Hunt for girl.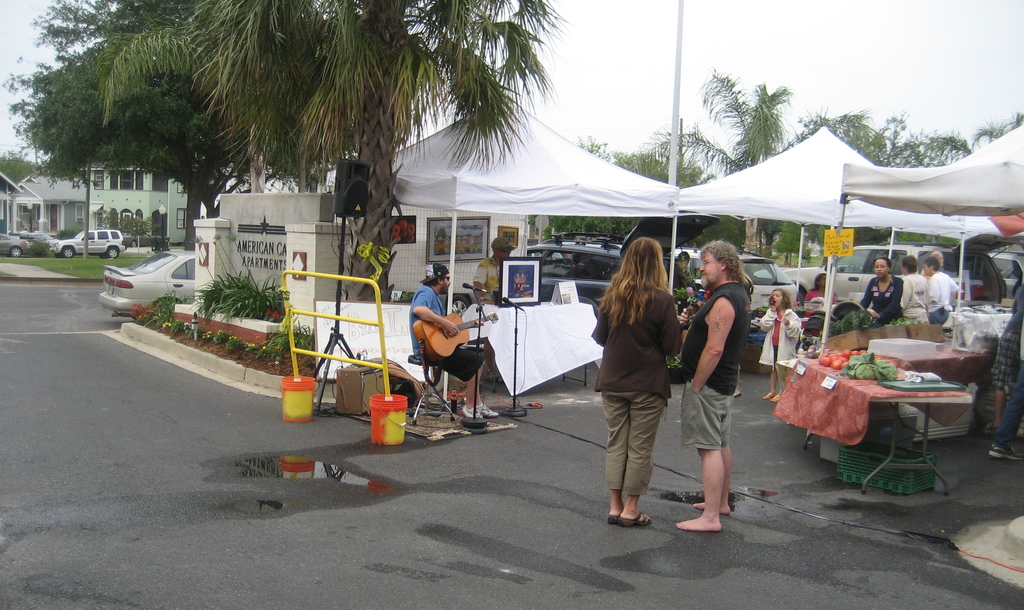
Hunted down at (758, 289, 799, 404).
